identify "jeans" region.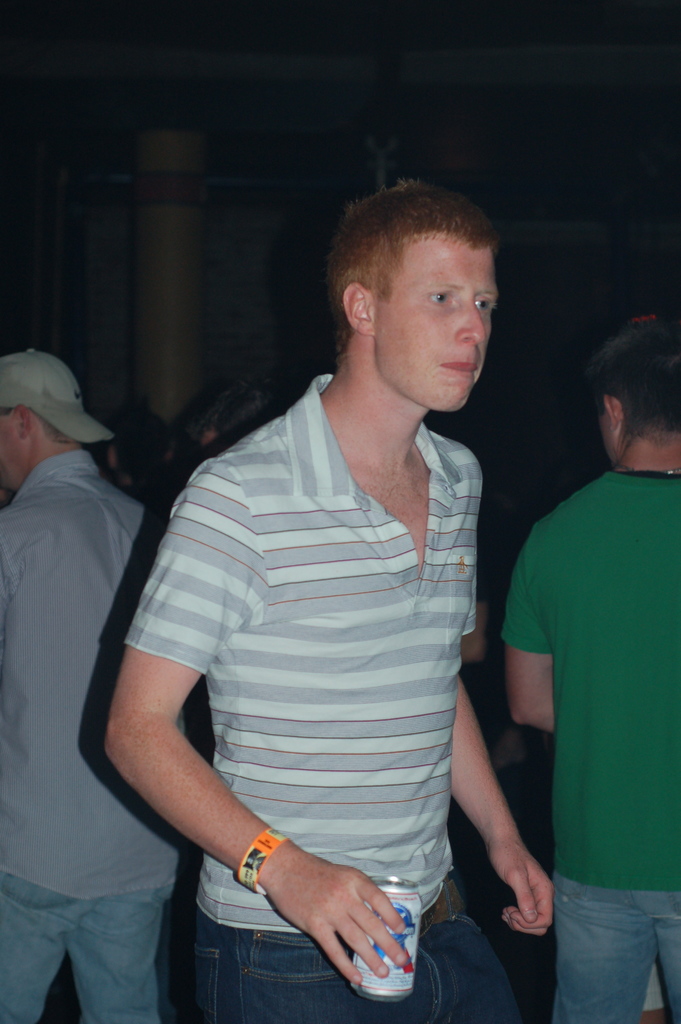
Region: <region>553, 890, 673, 1021</region>.
